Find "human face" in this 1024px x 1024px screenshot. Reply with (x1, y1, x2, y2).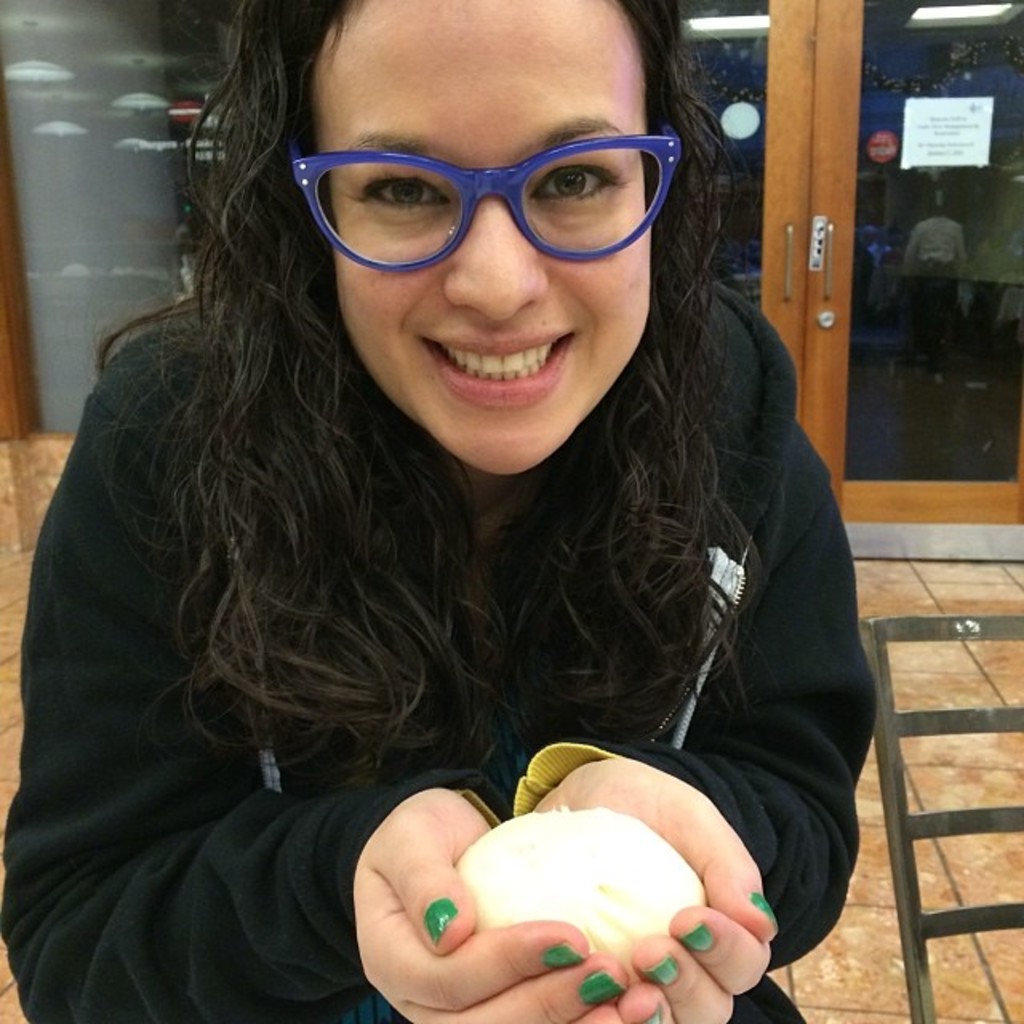
(326, 0, 646, 485).
